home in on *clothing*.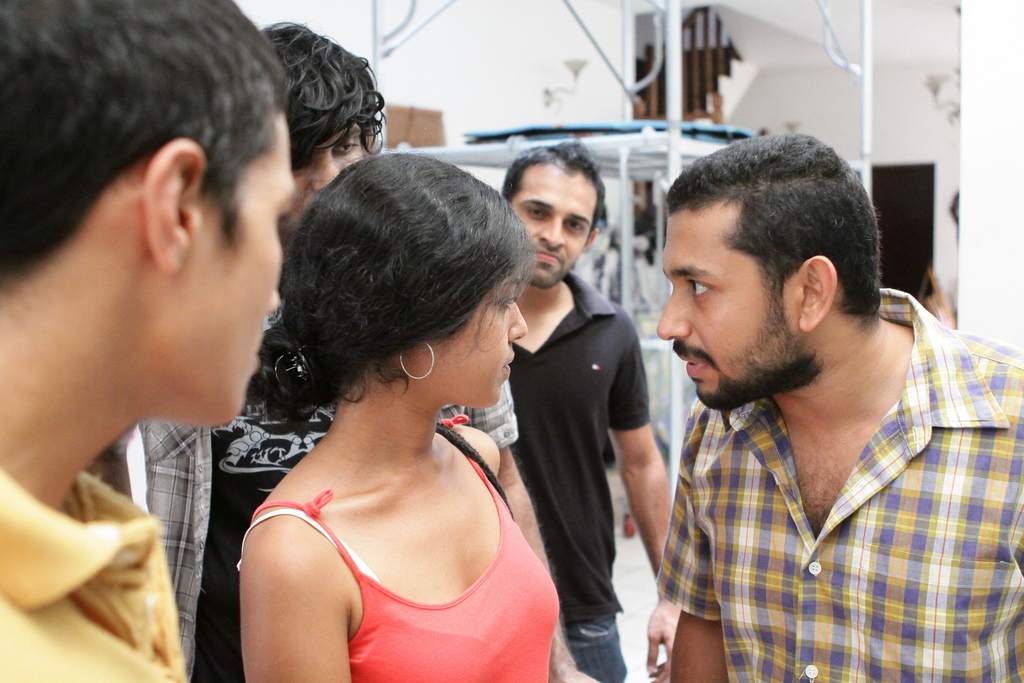
Homed in at x1=193, y1=285, x2=336, y2=682.
